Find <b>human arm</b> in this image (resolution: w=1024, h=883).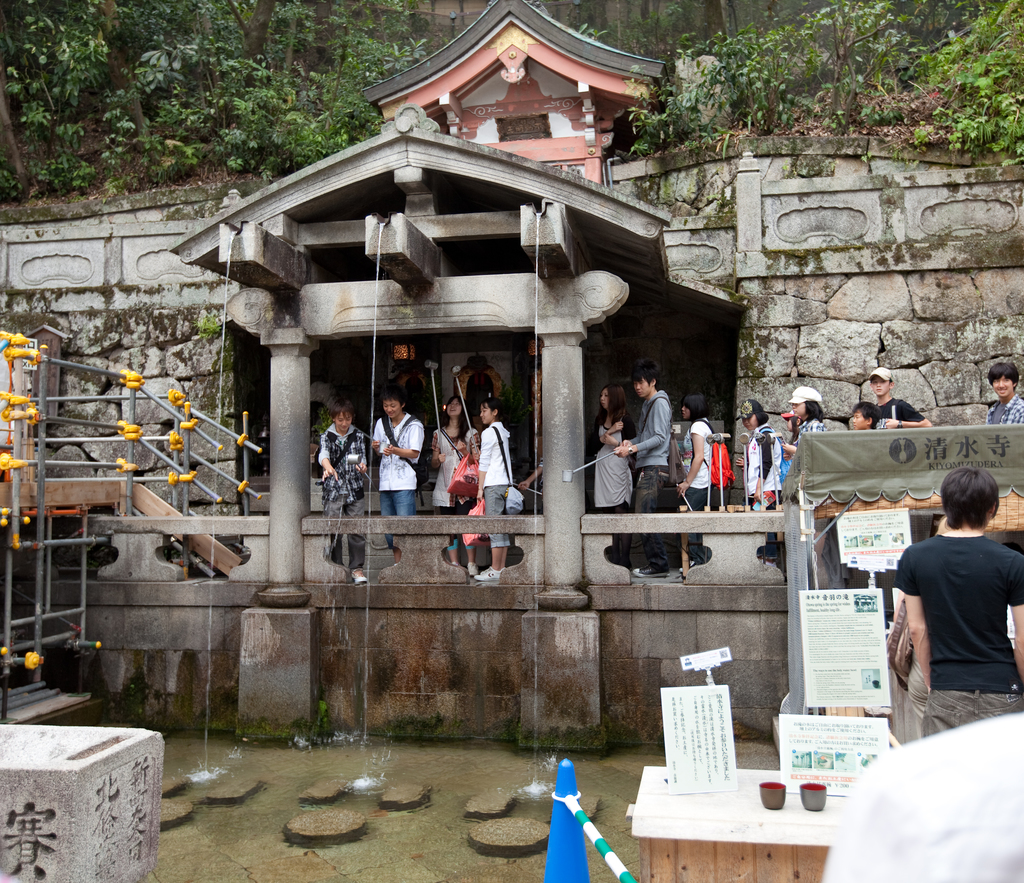
[879,401,937,428].
